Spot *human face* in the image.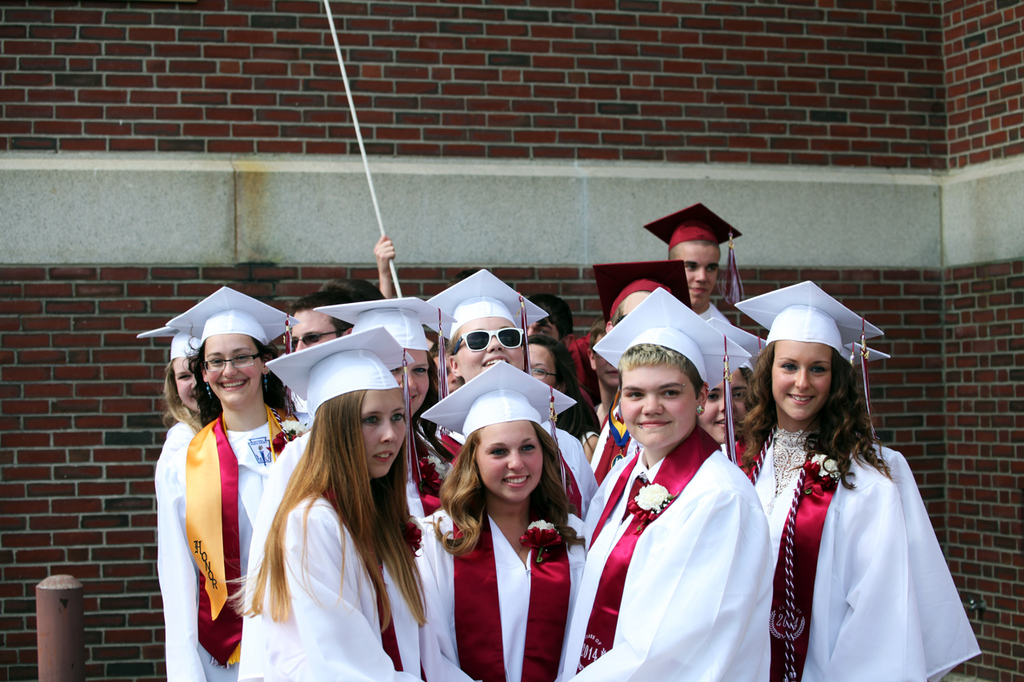
*human face* found at select_region(477, 422, 543, 504).
